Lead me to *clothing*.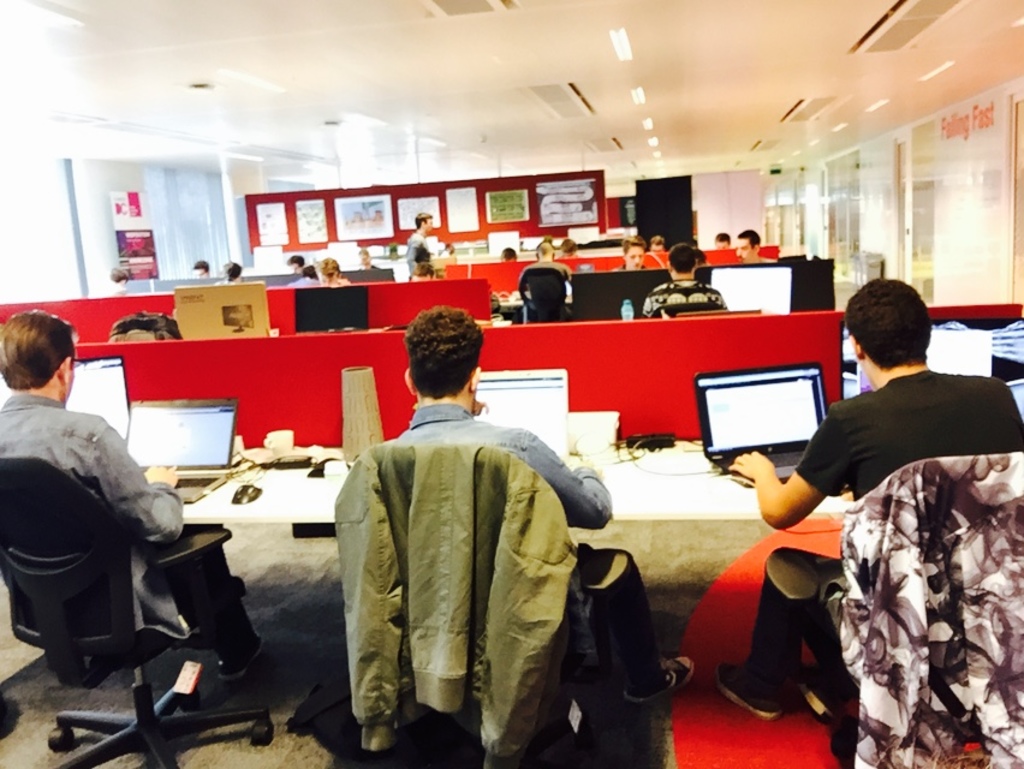
Lead to 397/400/661/688.
